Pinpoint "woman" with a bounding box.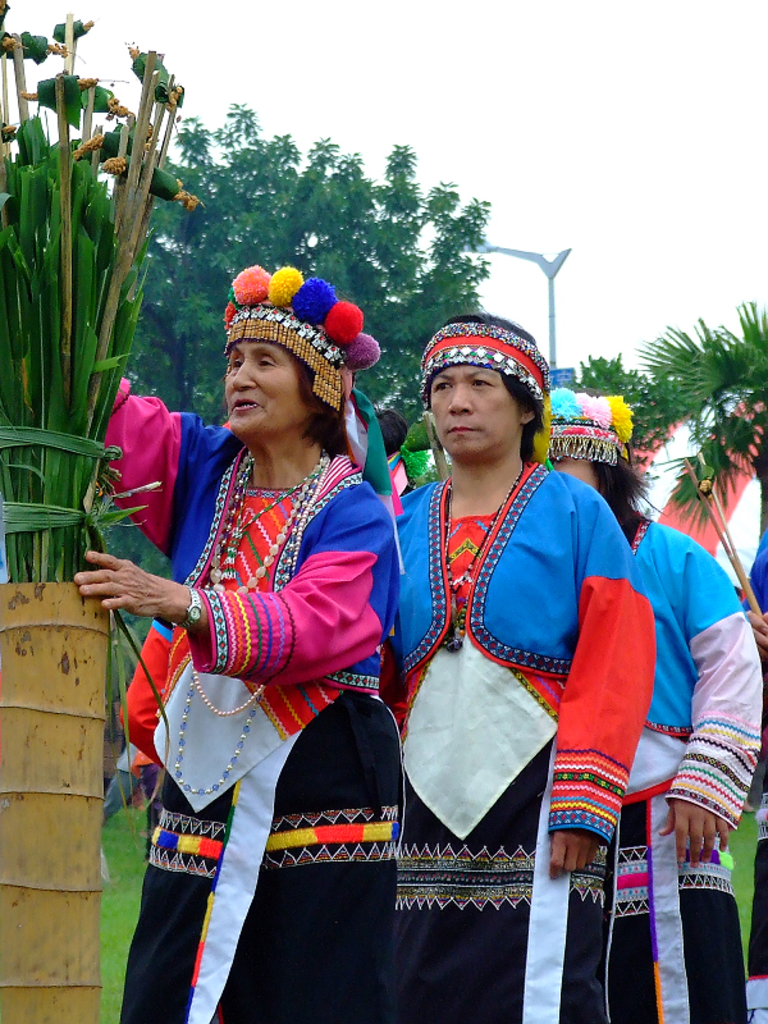
left=399, top=310, right=654, bottom=1023.
